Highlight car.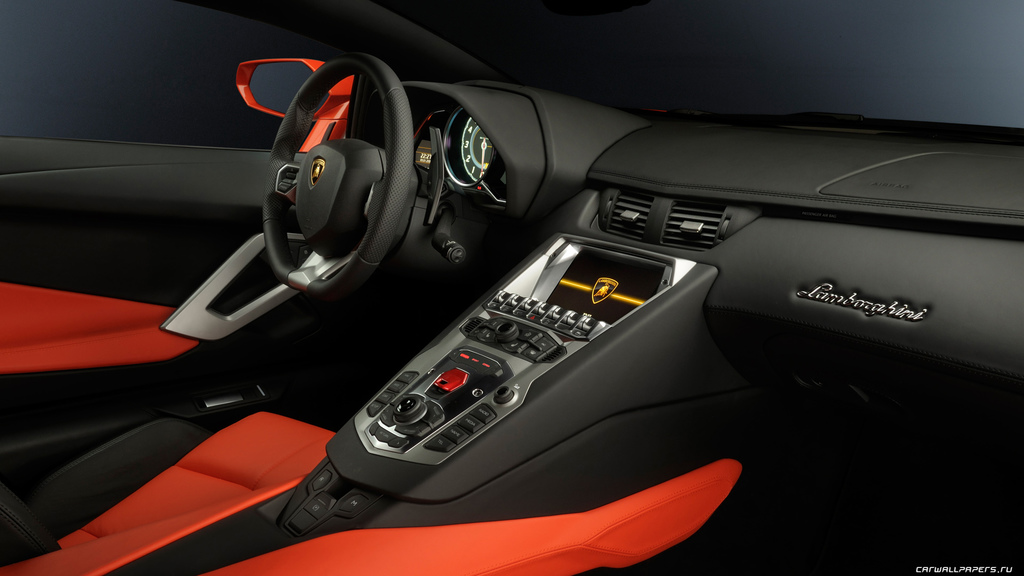
Highlighted region: 0,0,1023,575.
